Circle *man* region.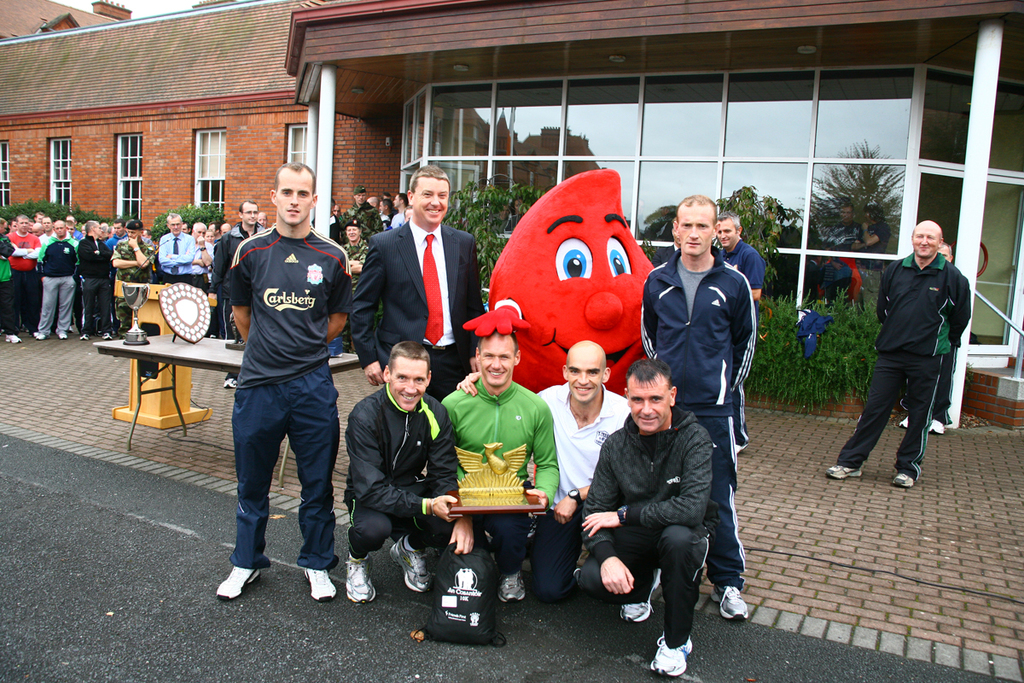
Region: left=719, top=211, right=766, bottom=453.
